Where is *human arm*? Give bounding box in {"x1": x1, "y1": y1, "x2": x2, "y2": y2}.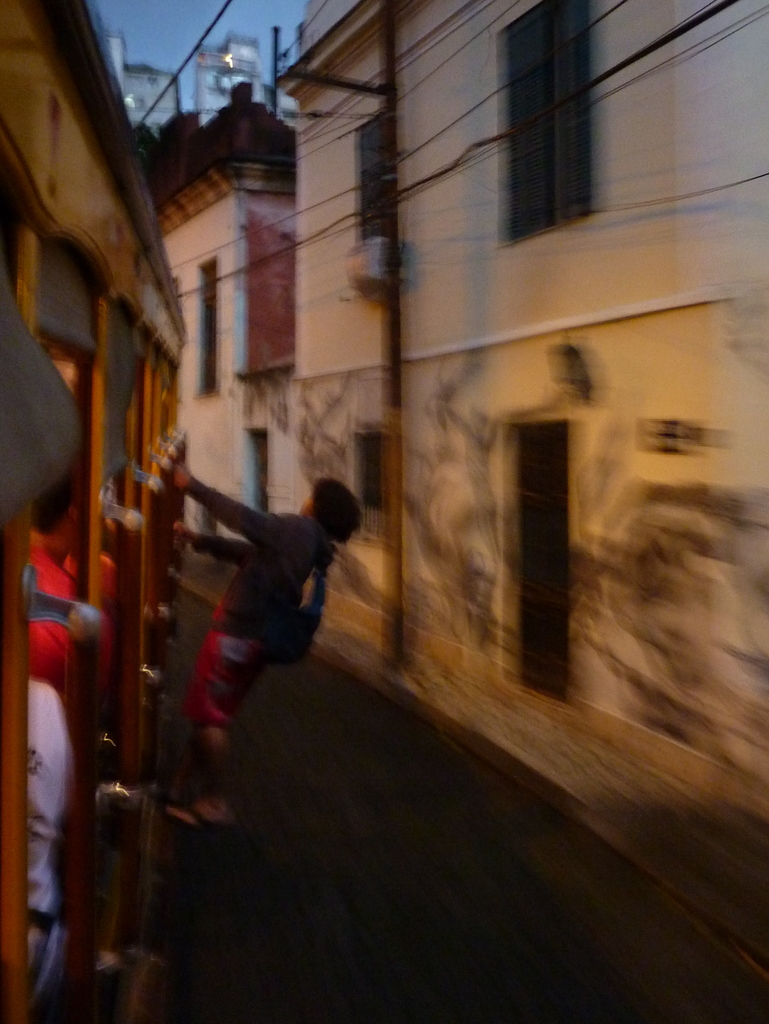
{"x1": 169, "y1": 521, "x2": 195, "y2": 543}.
